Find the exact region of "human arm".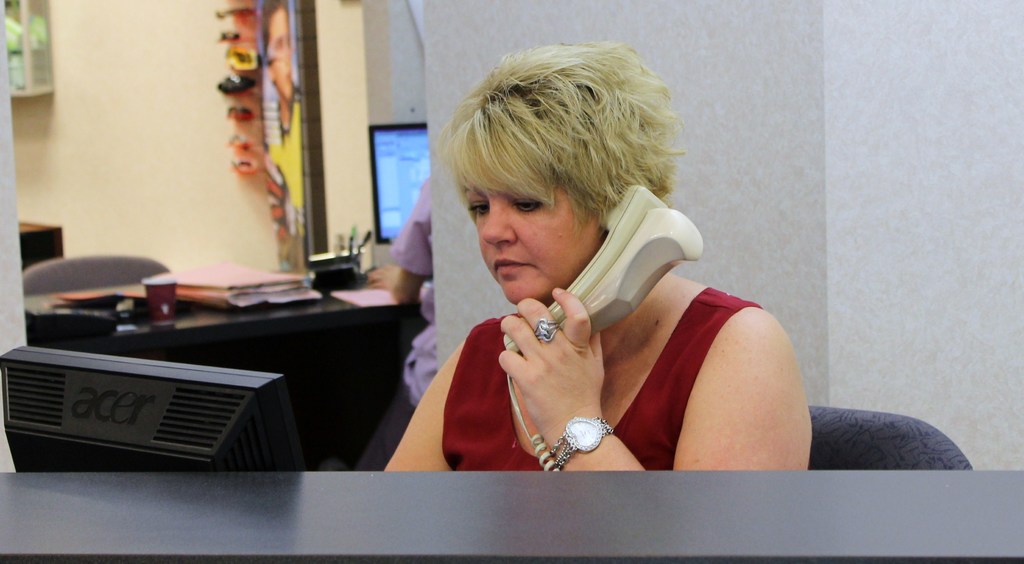
Exact region: BBox(603, 257, 913, 476).
